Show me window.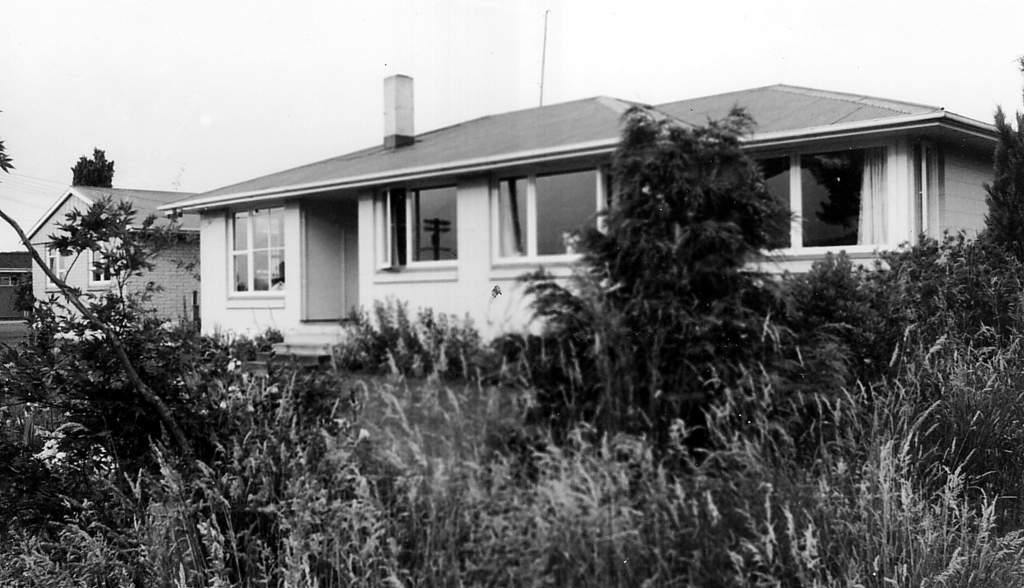
window is here: x1=372 y1=181 x2=456 y2=279.
